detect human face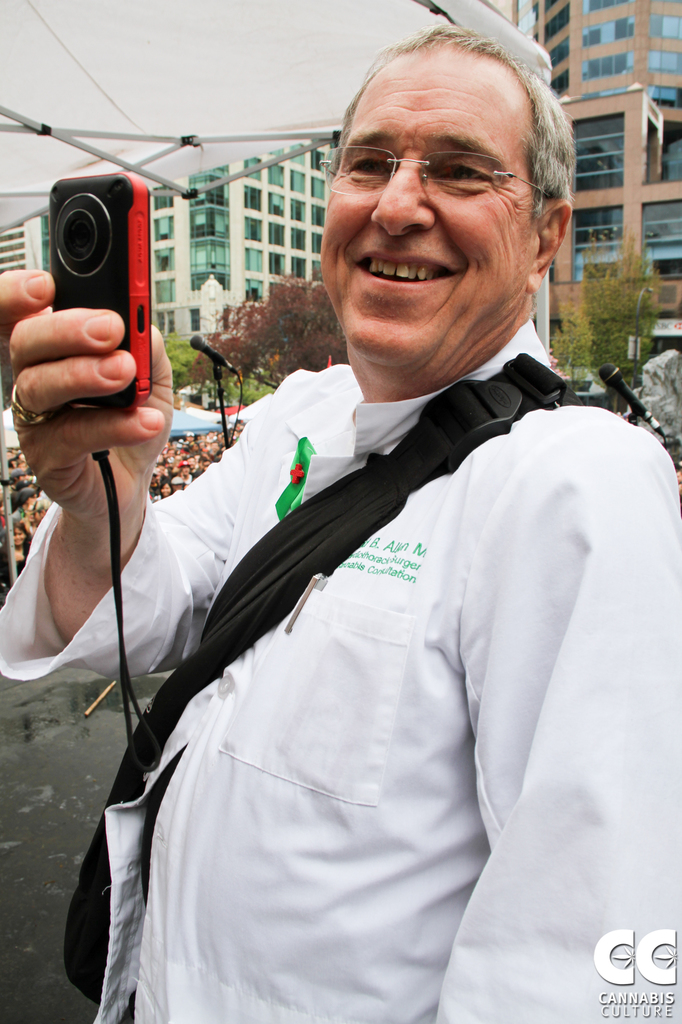
left=318, top=59, right=532, bottom=371
